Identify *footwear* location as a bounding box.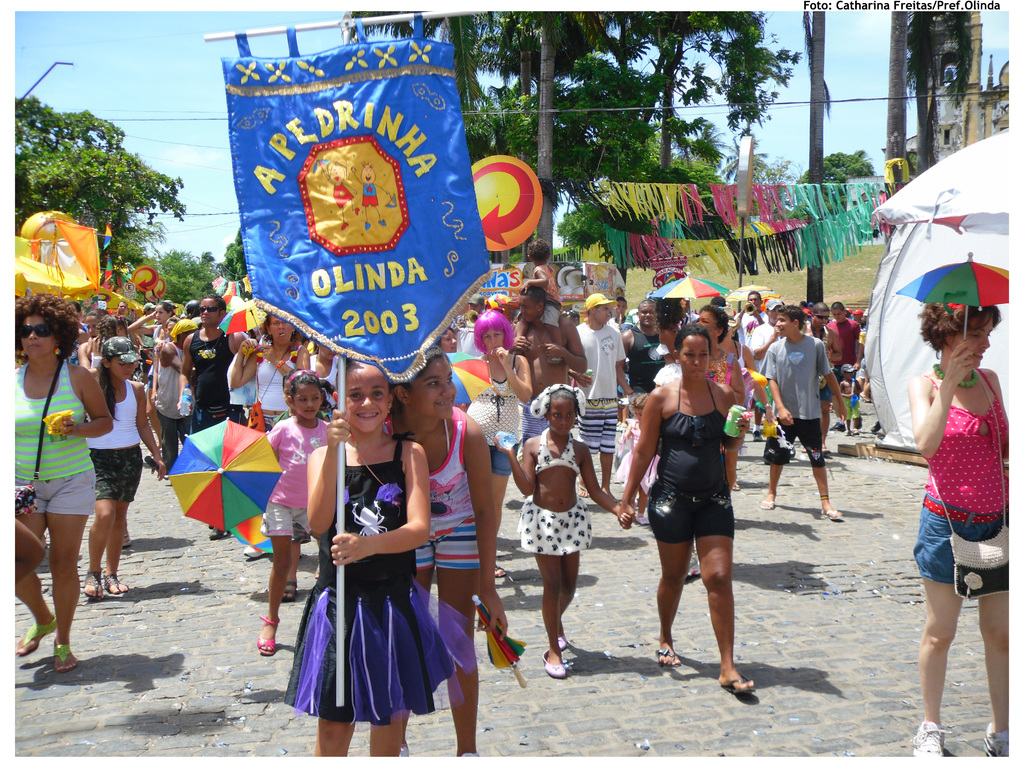
{"left": 815, "top": 502, "right": 846, "bottom": 520}.
